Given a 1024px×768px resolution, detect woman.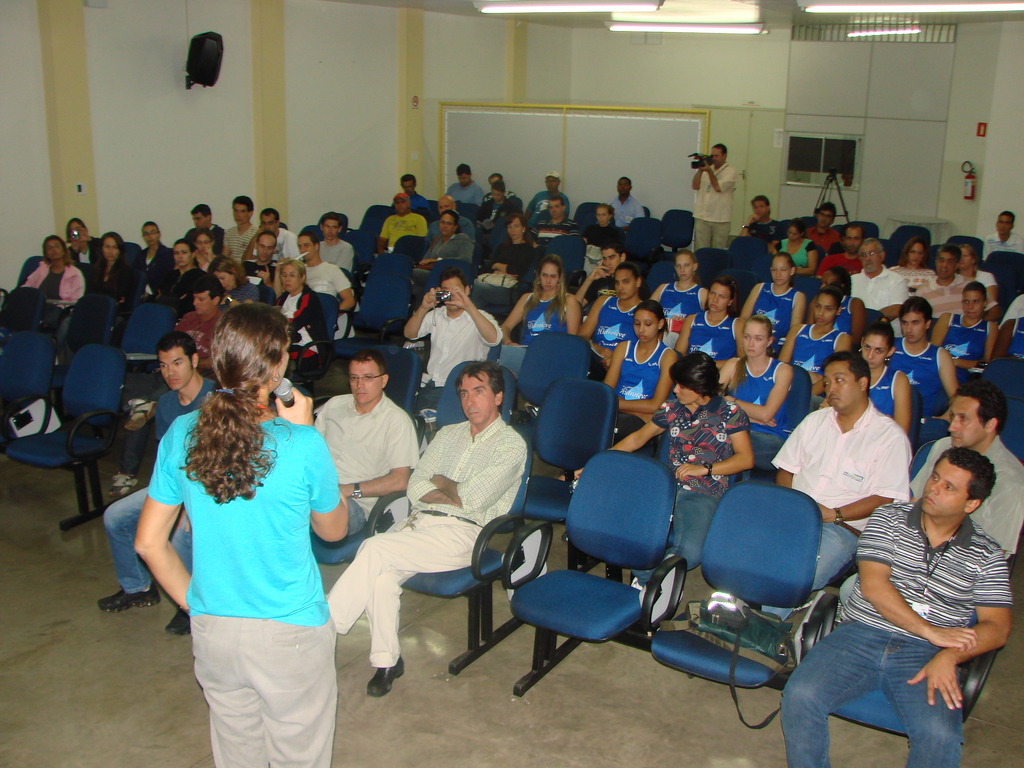
211,254,263,307.
